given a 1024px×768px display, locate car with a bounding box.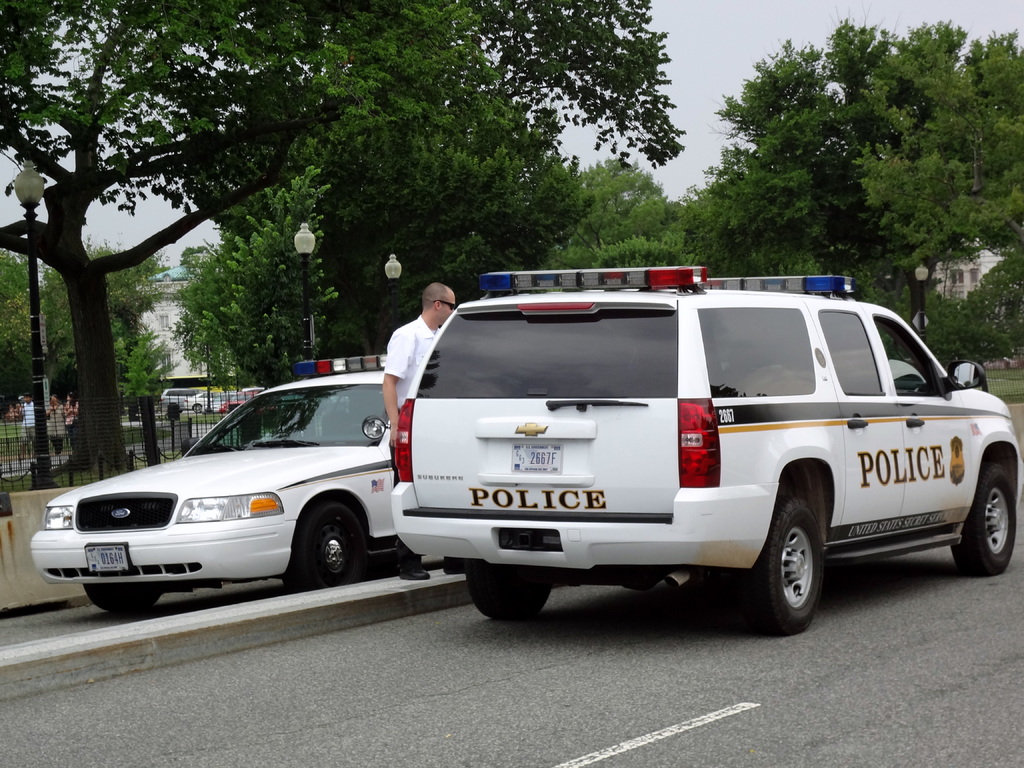
Located: 333/279/1012/630.
